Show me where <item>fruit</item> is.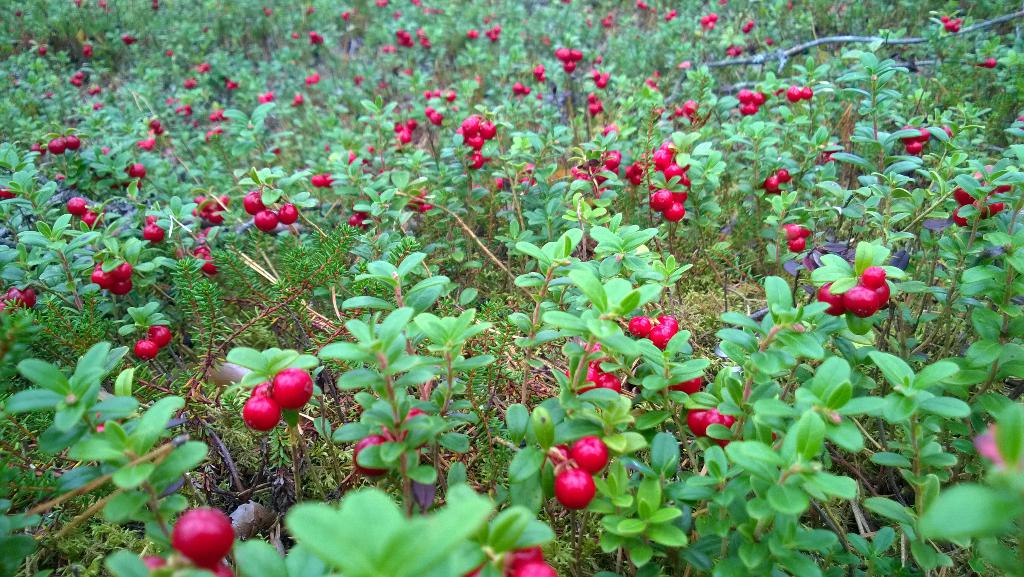
<item>fruit</item> is at <bbox>938, 14, 962, 36</bbox>.
